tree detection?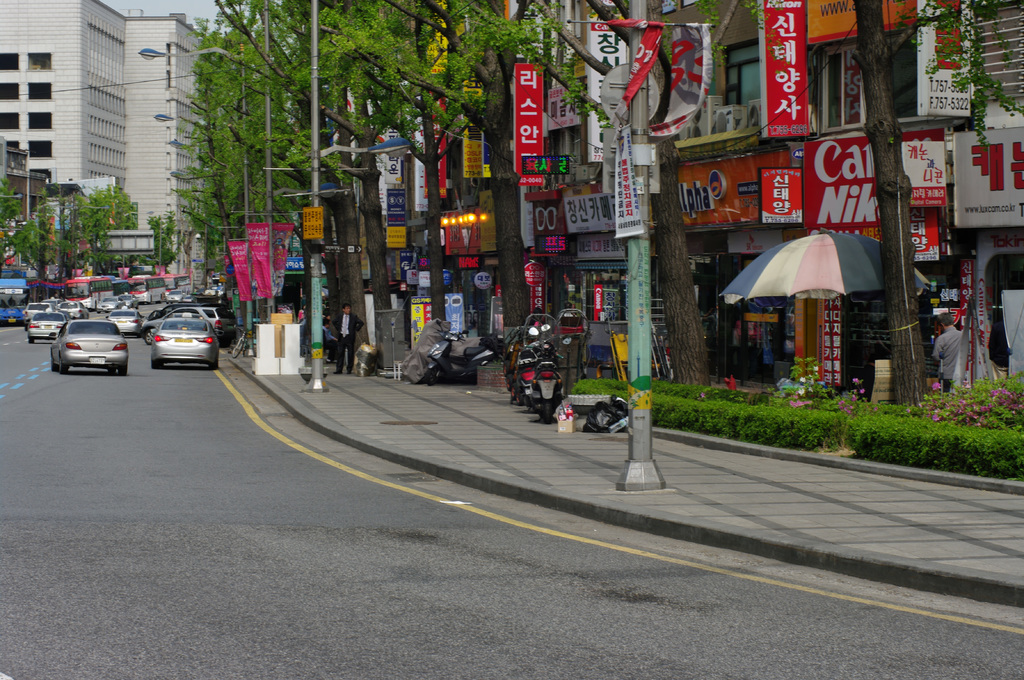
left=53, top=197, right=75, bottom=277
